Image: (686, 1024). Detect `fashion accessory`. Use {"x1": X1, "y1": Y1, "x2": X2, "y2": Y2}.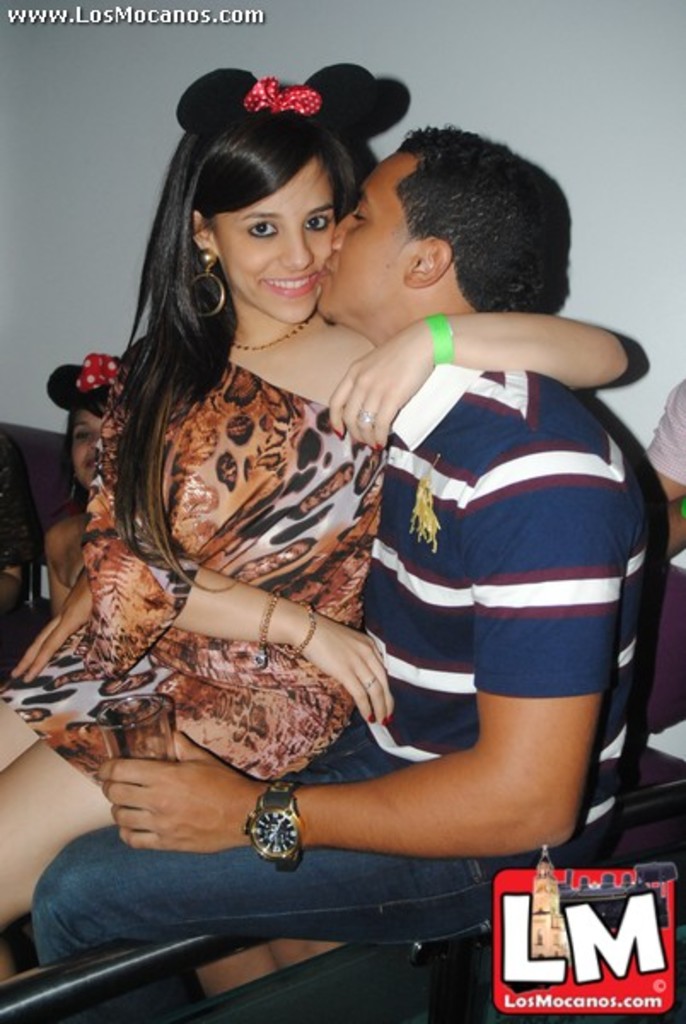
{"x1": 65, "y1": 474, "x2": 80, "y2": 515}.
